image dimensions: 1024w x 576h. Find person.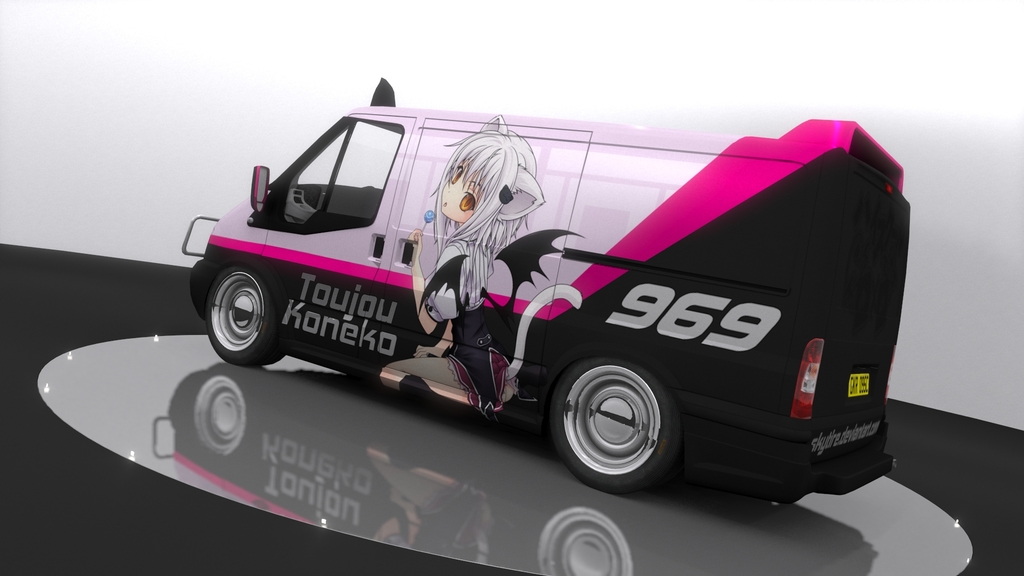
crop(379, 115, 547, 413).
